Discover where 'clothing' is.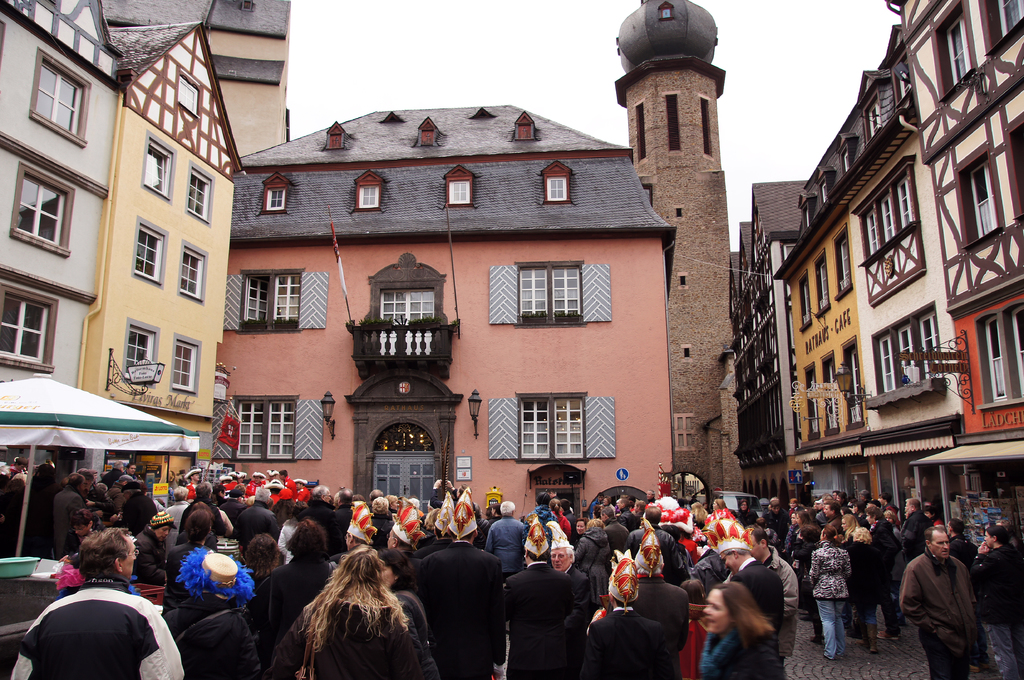
Discovered at 113,487,132,519.
